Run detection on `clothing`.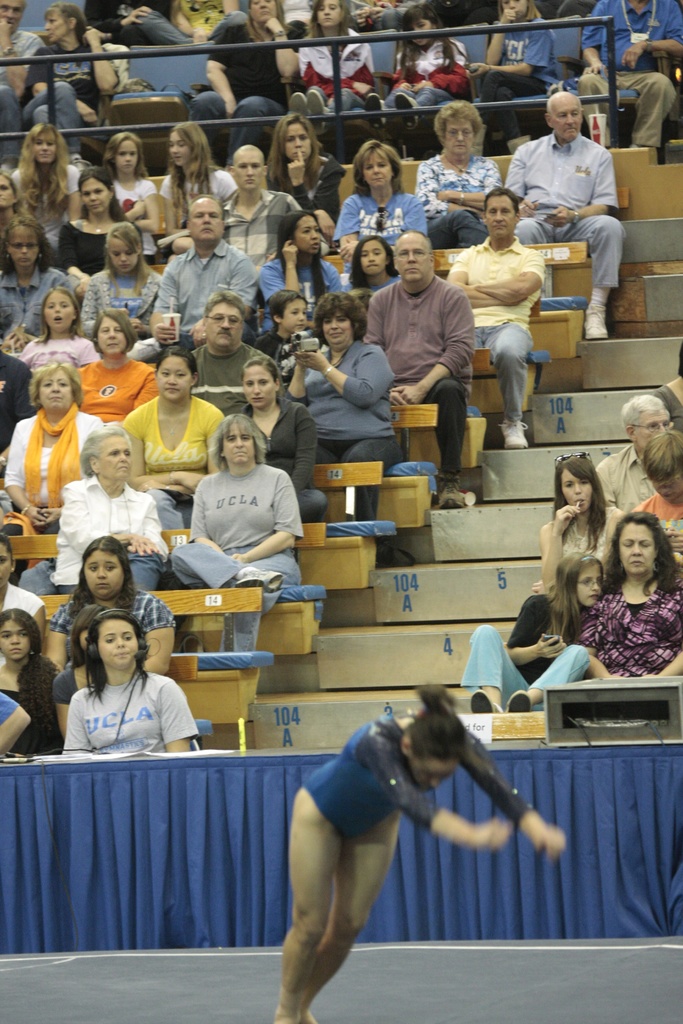
Result: [left=572, top=586, right=682, bottom=678].
